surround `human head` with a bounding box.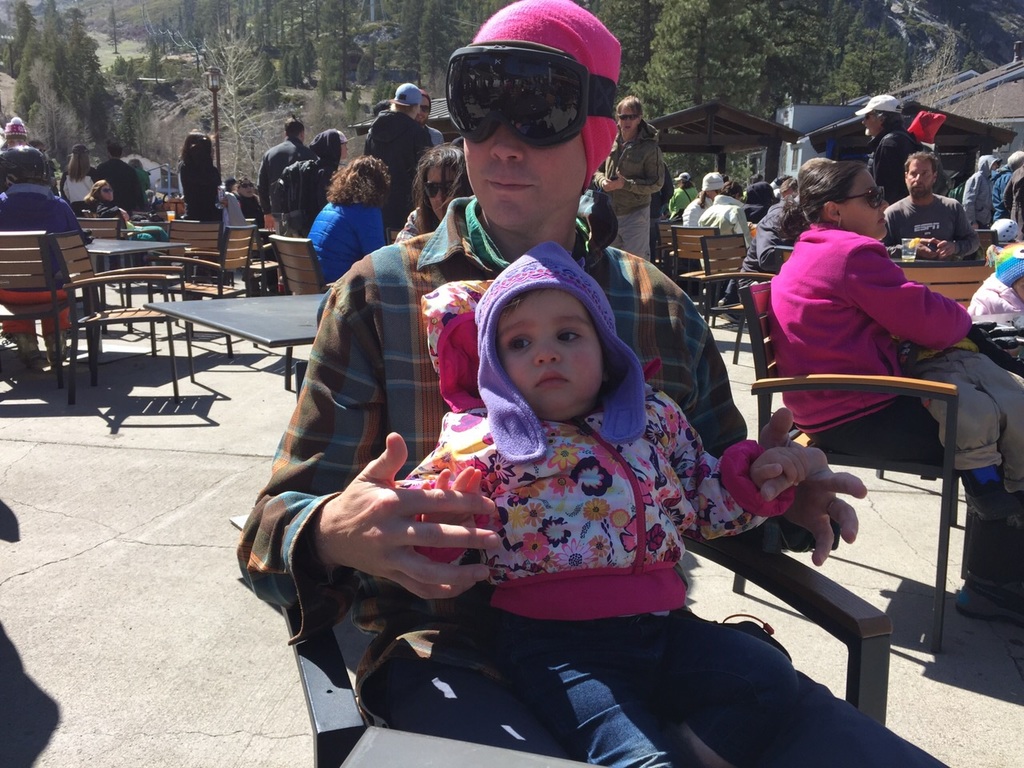
<region>1006, 152, 1023, 174</region>.
